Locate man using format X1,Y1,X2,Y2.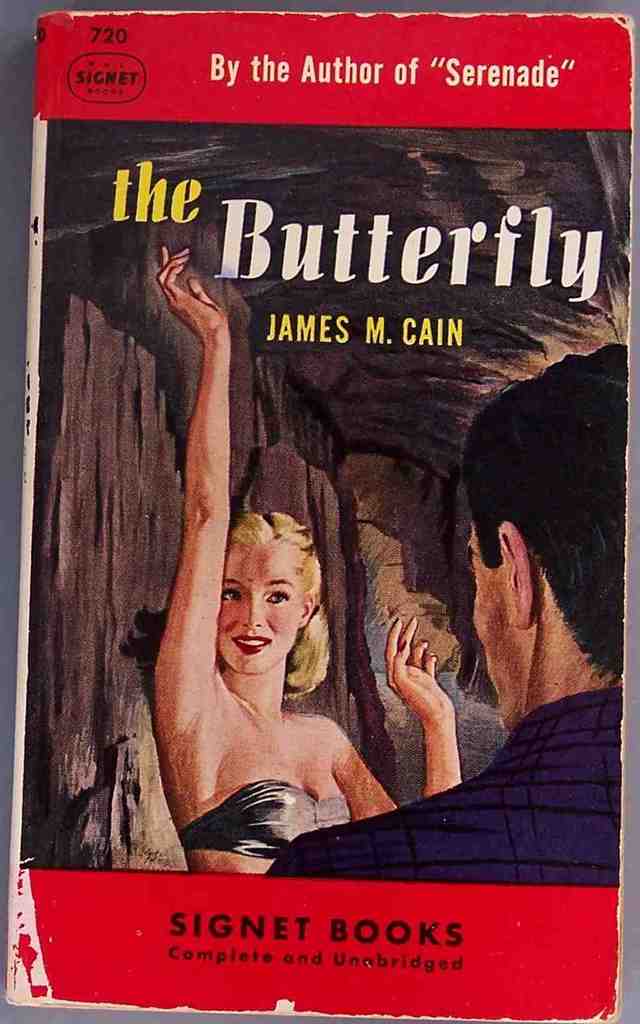
266,344,629,893.
